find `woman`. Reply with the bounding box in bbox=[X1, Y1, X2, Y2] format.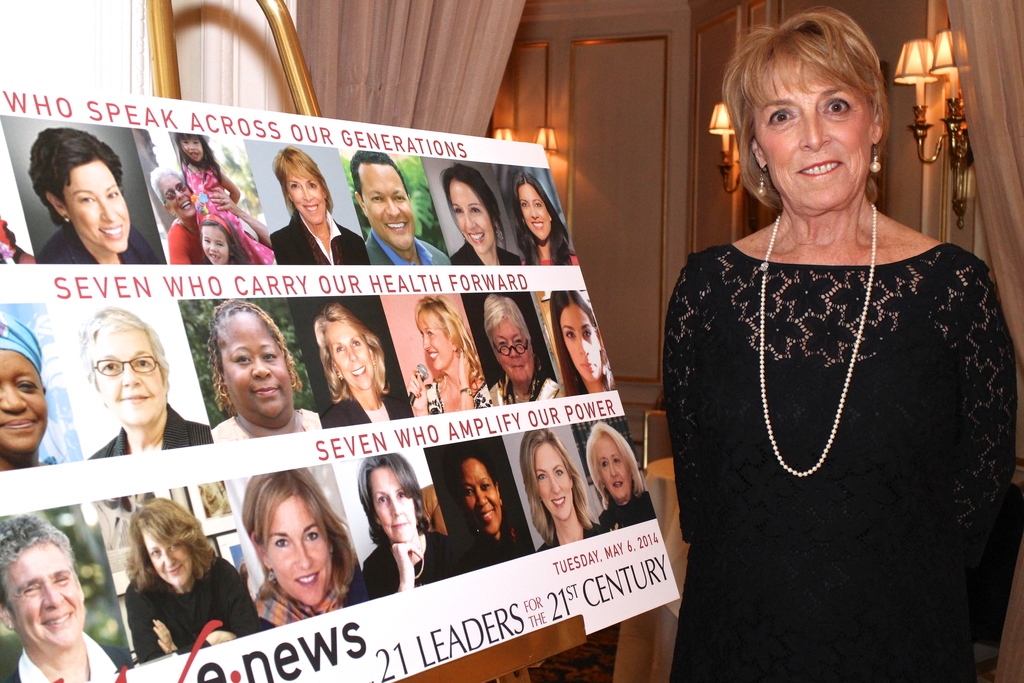
bbox=[0, 313, 63, 472].
